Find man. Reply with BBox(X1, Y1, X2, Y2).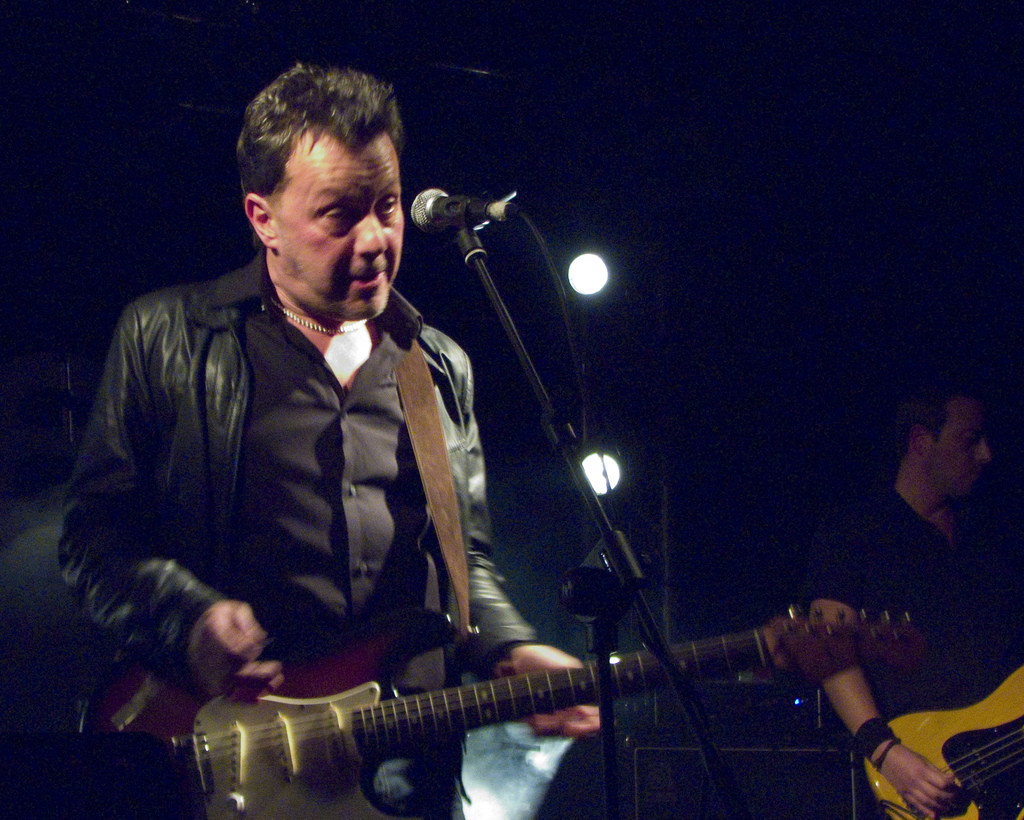
BBox(63, 91, 518, 785).
